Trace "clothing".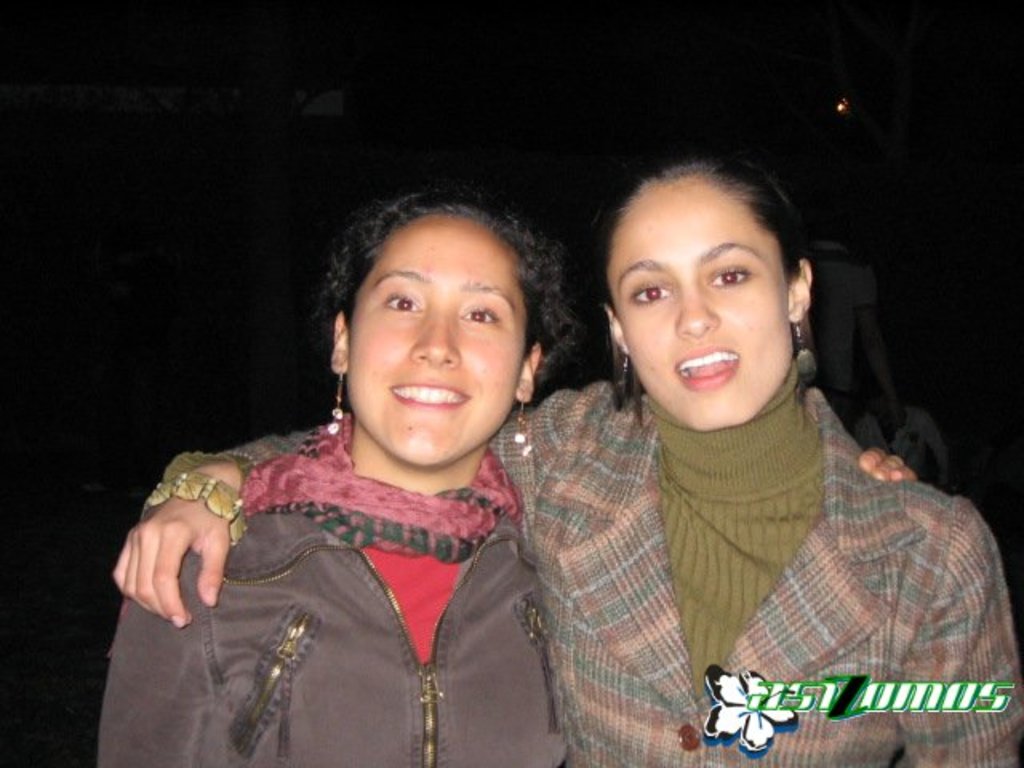
Traced to left=146, top=363, right=1022, bottom=766.
